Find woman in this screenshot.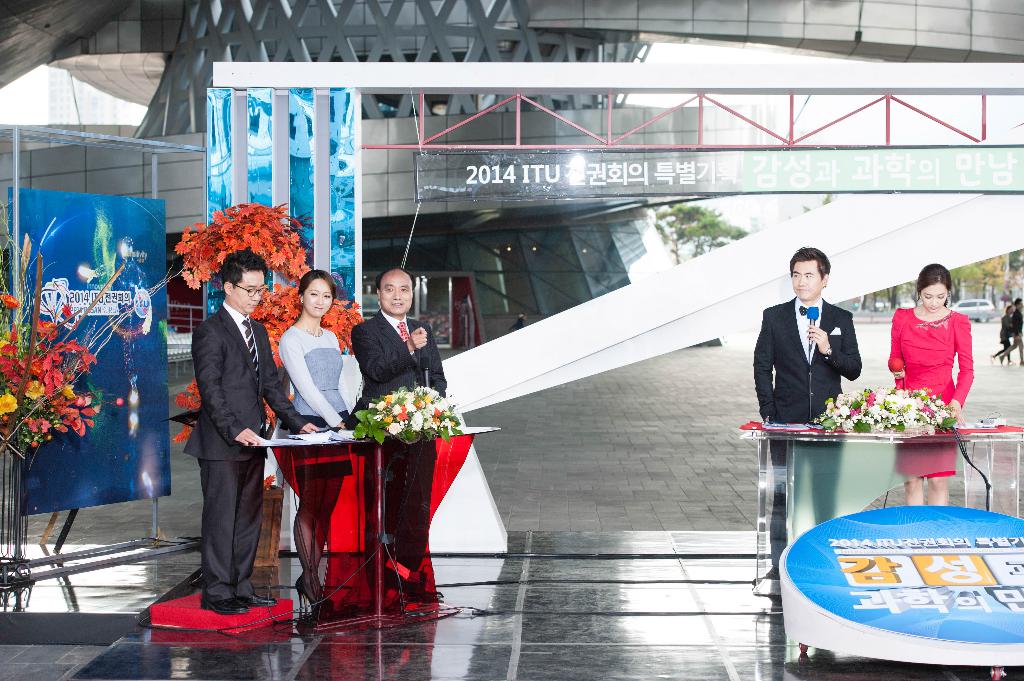
The bounding box for woman is crop(888, 262, 973, 508).
